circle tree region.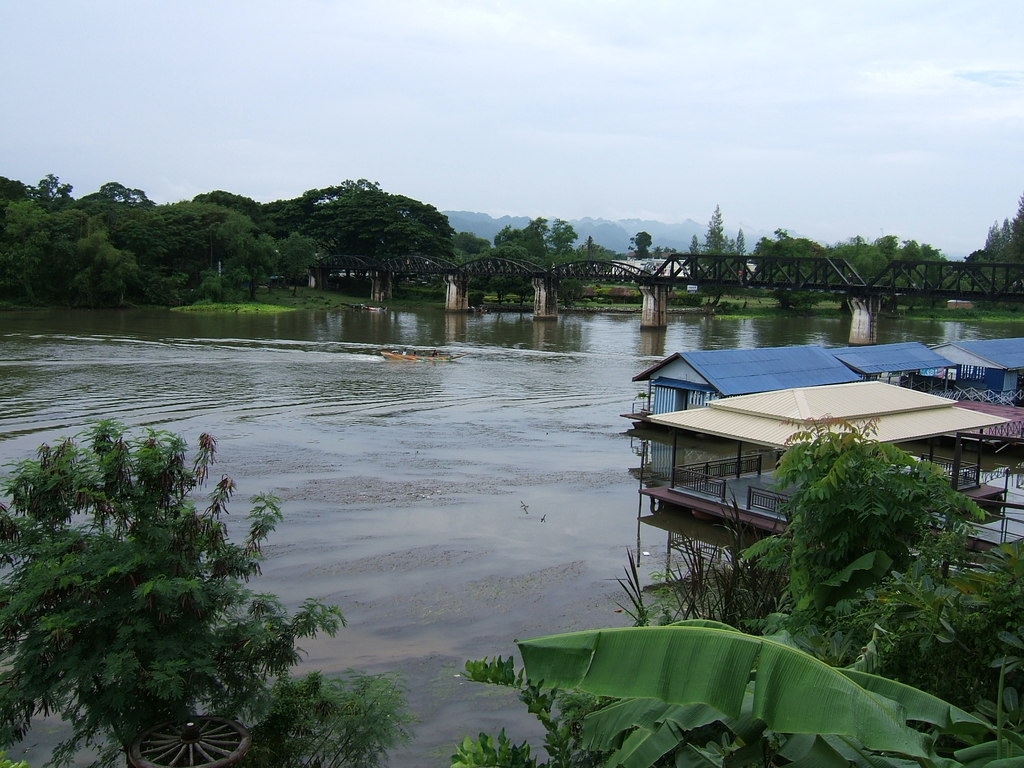
Region: [left=630, top=237, right=650, bottom=278].
